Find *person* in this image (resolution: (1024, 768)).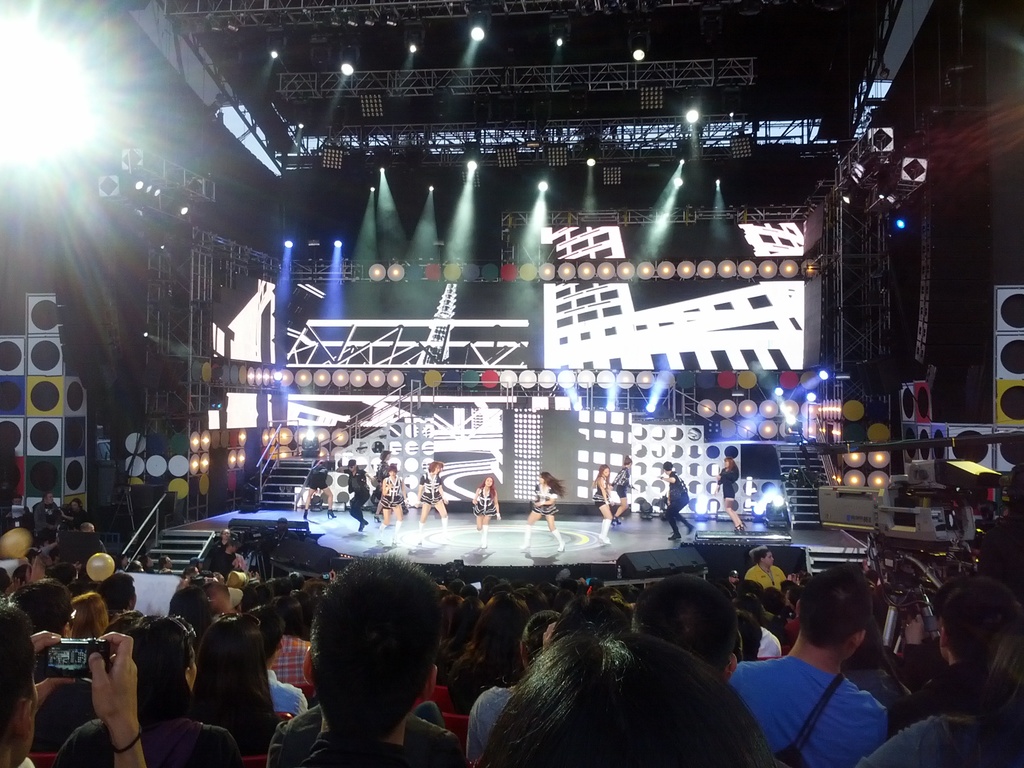
BBox(0, 595, 143, 767).
